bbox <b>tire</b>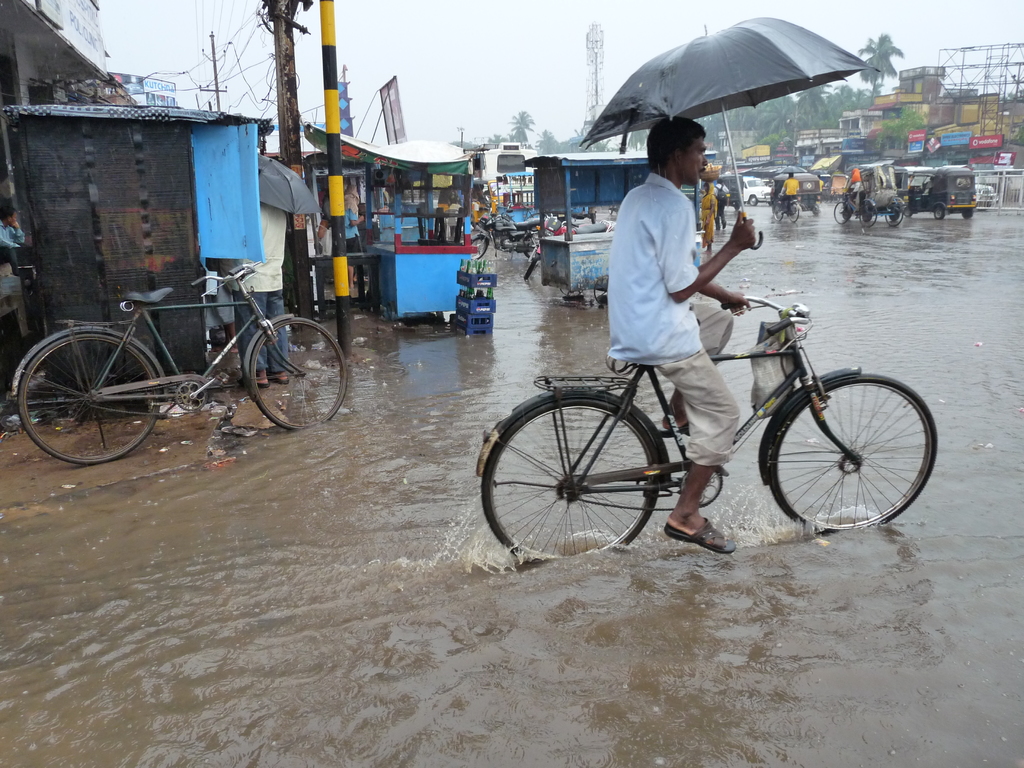
856 199 878 227
